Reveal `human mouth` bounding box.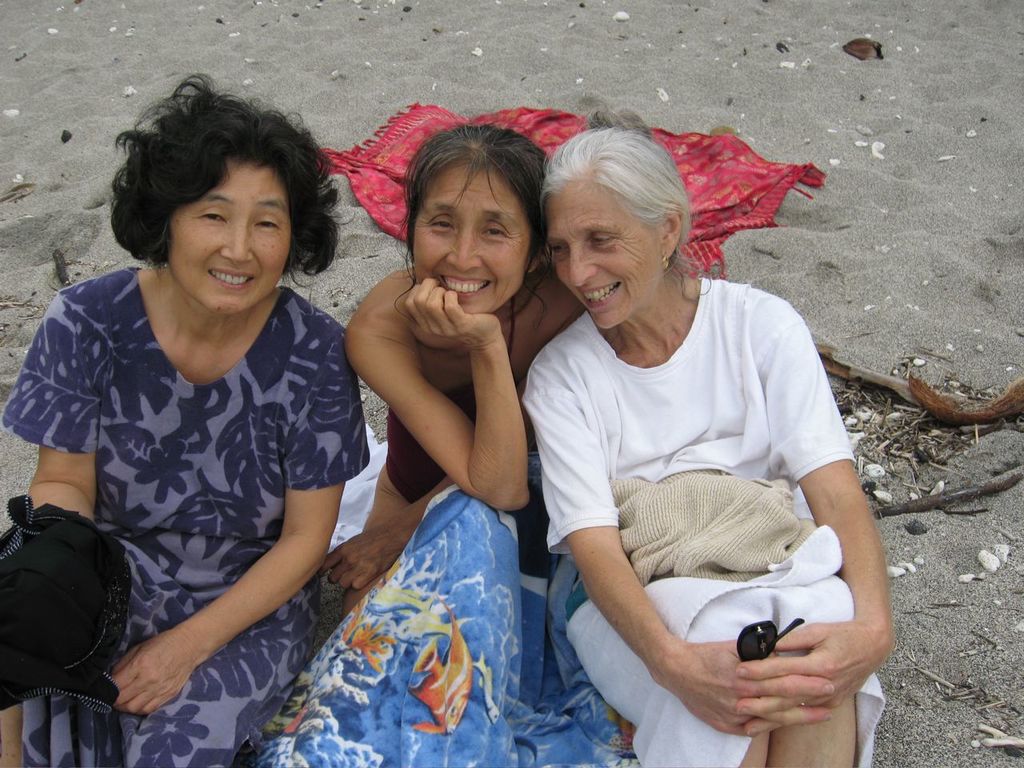
Revealed: [x1=574, y1=278, x2=622, y2=310].
